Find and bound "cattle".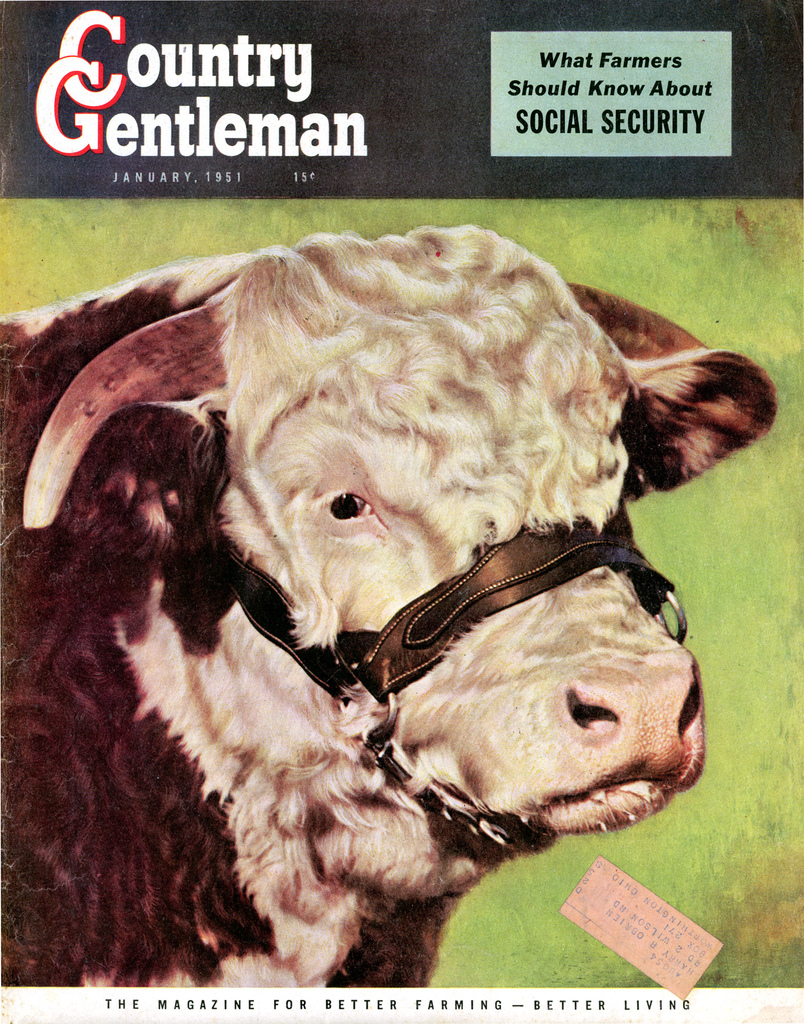
Bound: detection(1, 235, 780, 989).
